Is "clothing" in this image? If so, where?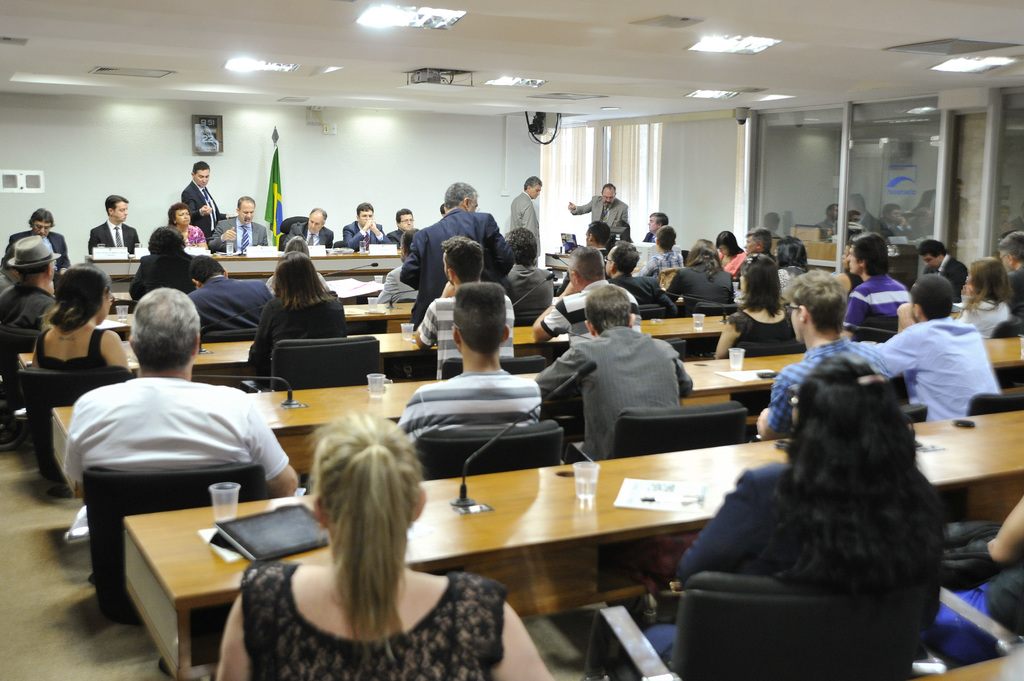
Yes, at [712, 247, 762, 277].
